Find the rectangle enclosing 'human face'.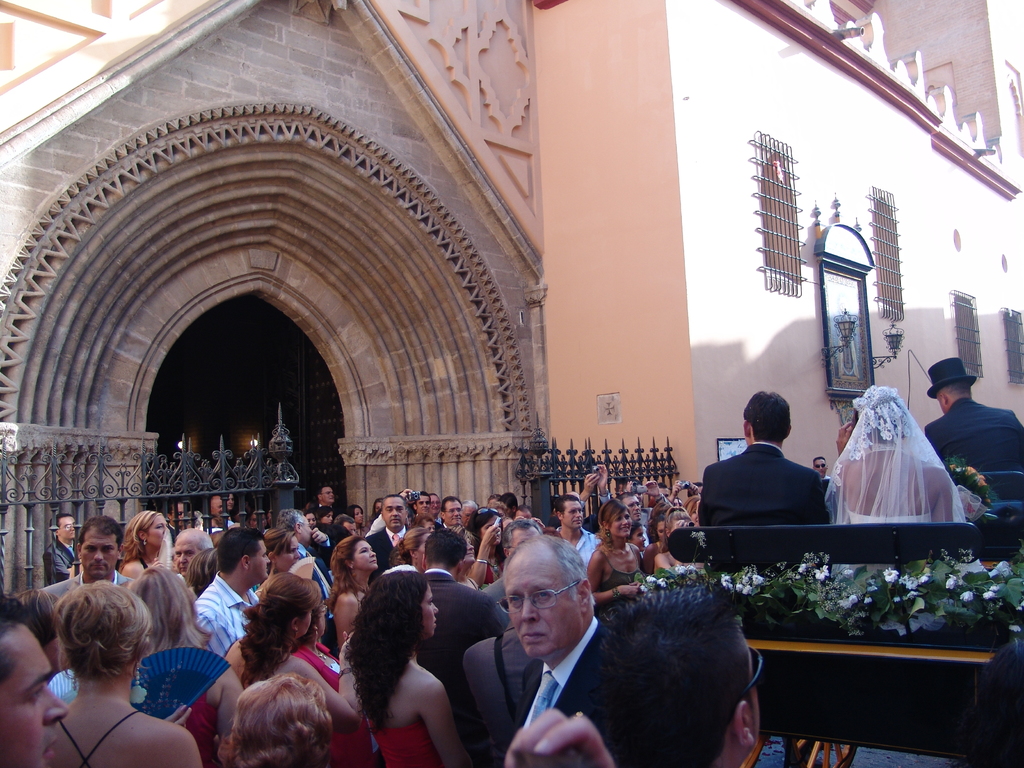
276, 534, 301, 573.
